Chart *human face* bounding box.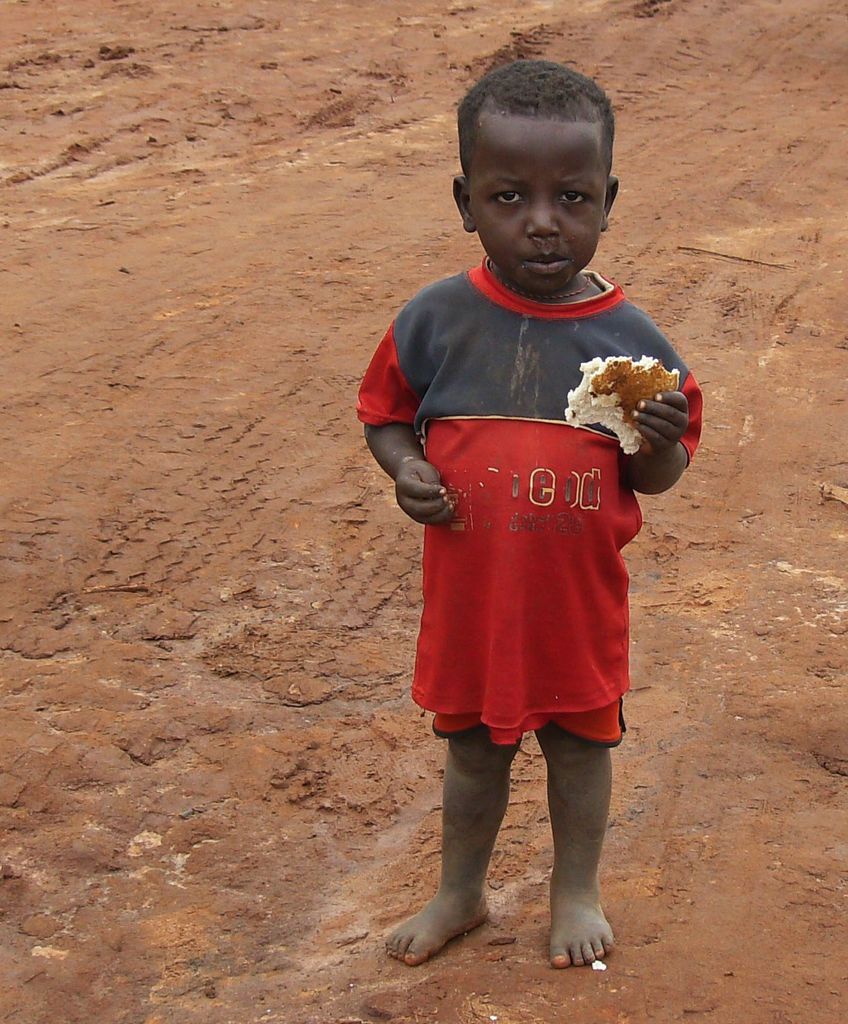
Charted: Rect(473, 113, 606, 291).
